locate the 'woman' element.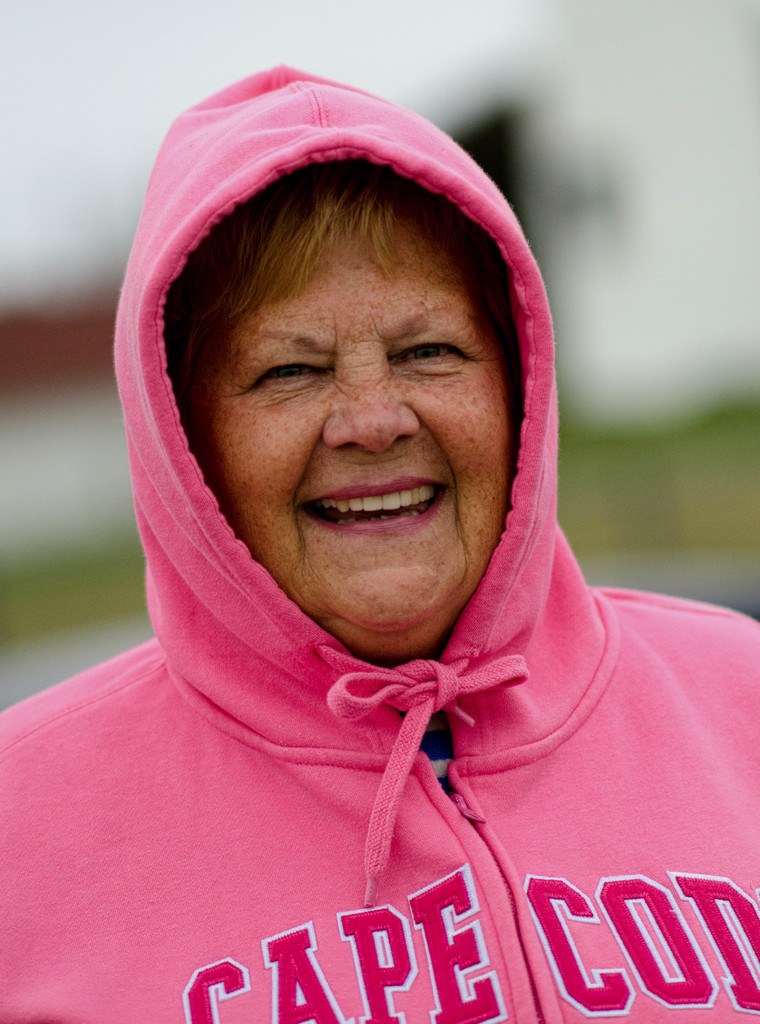
Element bbox: Rect(3, 25, 757, 979).
